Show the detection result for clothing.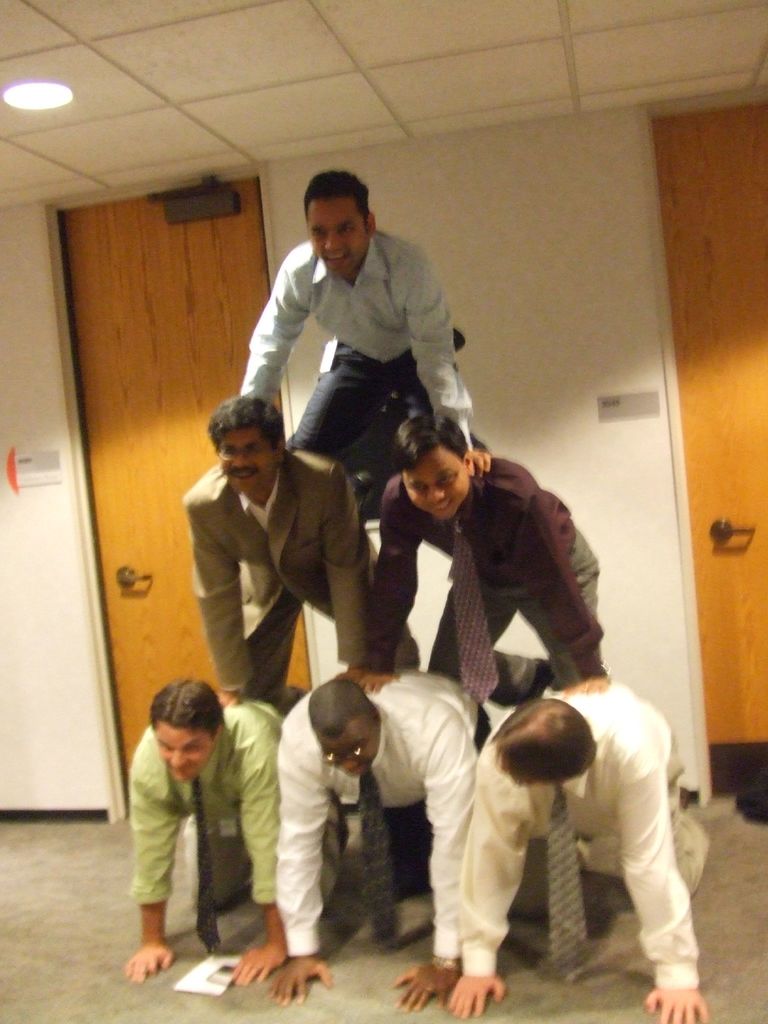
(362, 452, 605, 710).
